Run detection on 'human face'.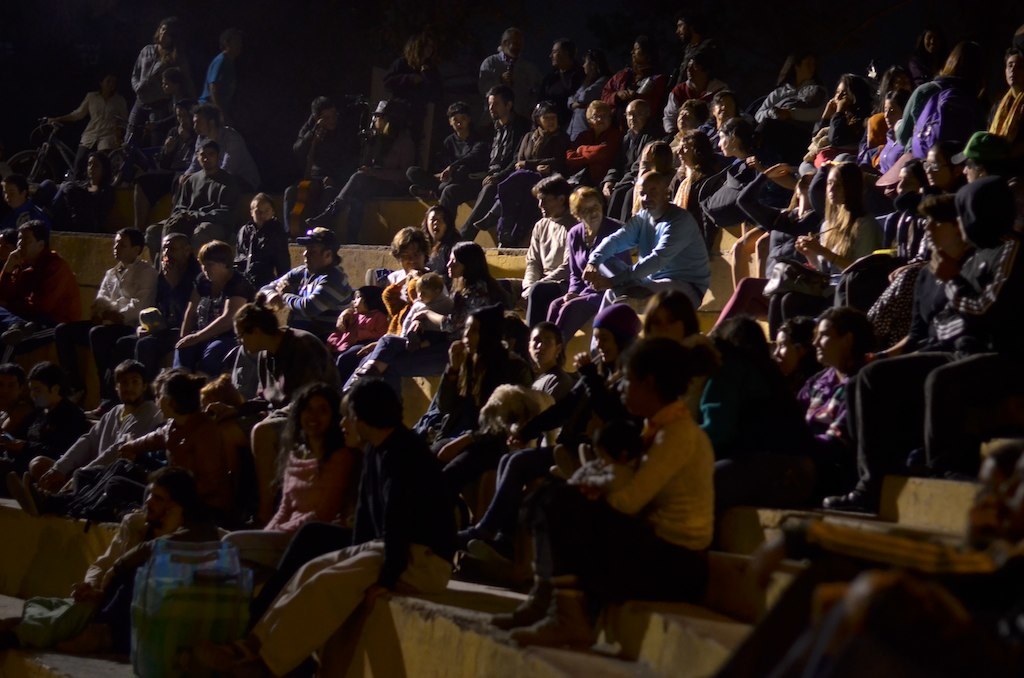
Result: [602, 325, 611, 366].
